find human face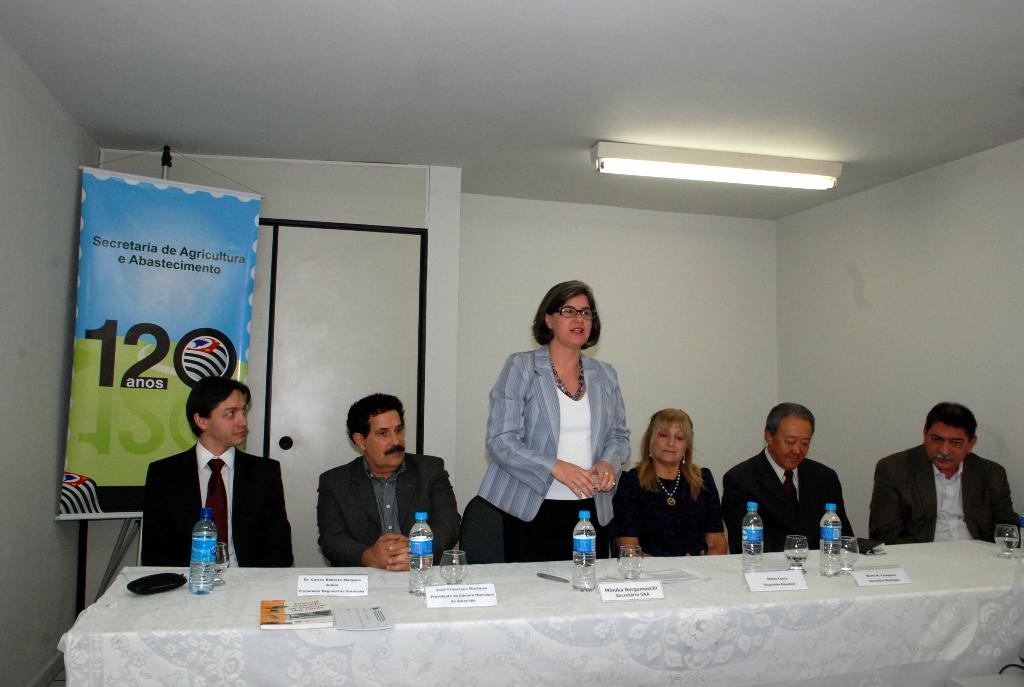
l=366, t=407, r=407, b=464
